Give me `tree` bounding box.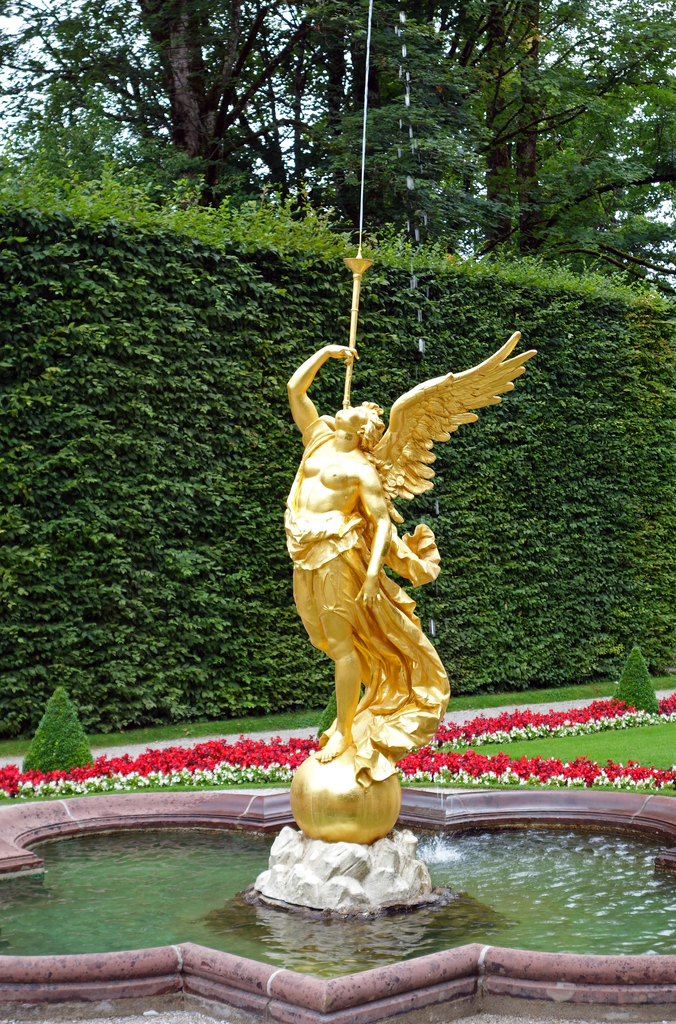
bbox=(0, 0, 326, 186).
